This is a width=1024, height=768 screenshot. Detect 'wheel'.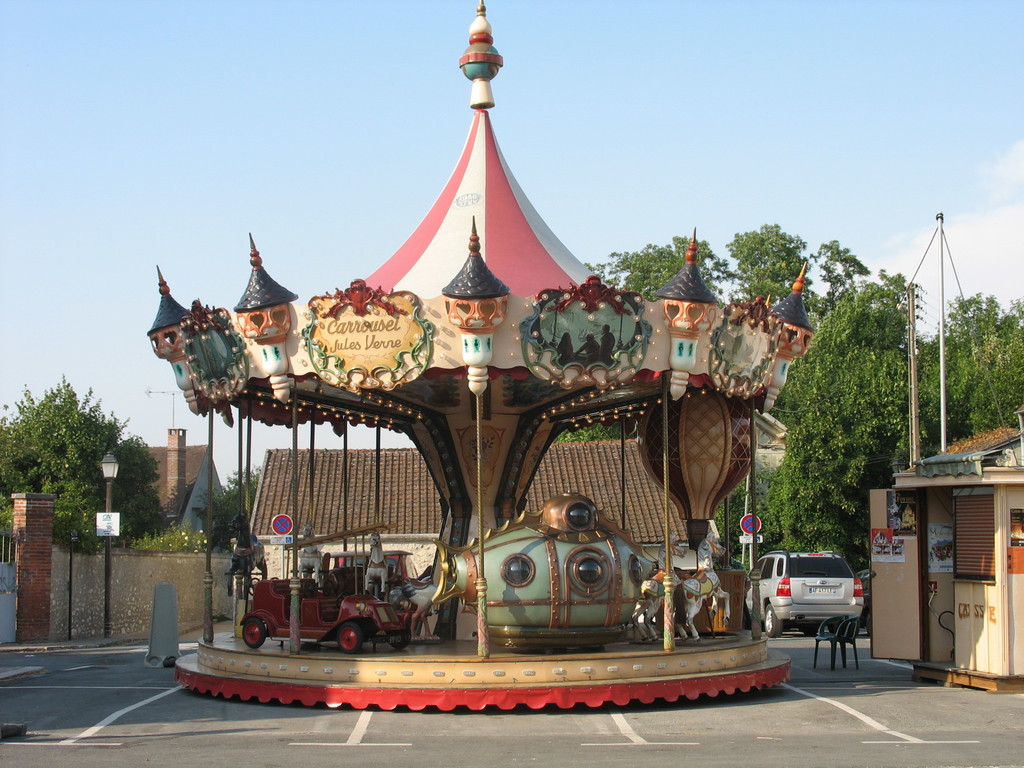
bbox=(324, 581, 335, 595).
